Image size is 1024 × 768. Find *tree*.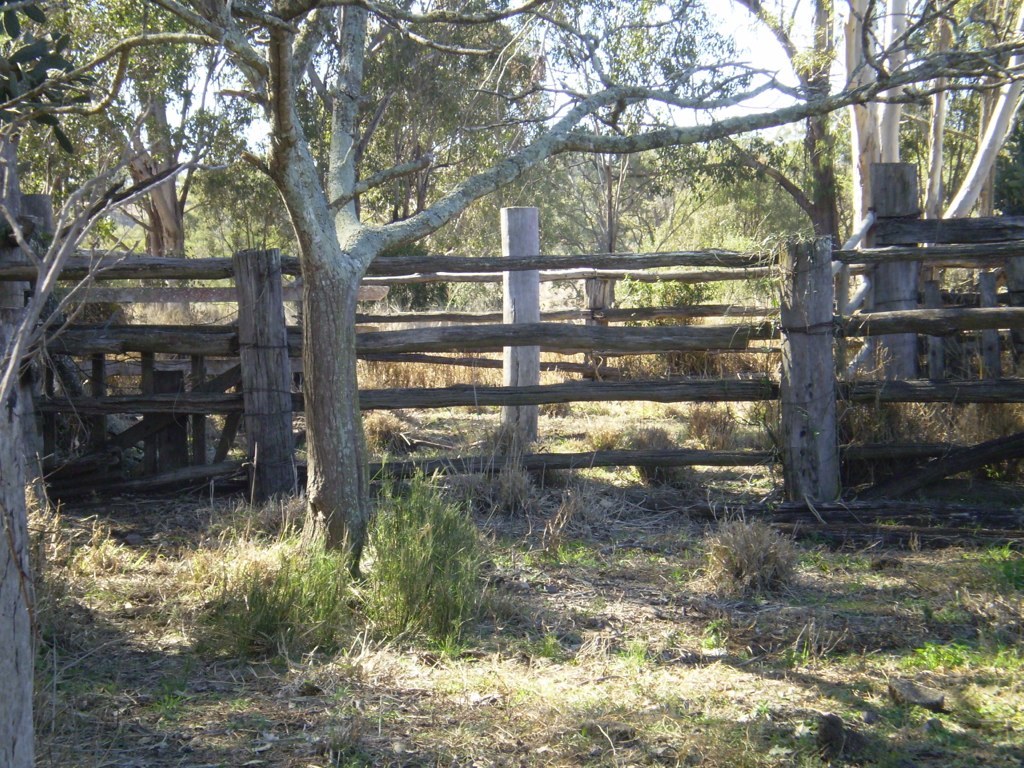
x1=628 y1=0 x2=912 y2=520.
